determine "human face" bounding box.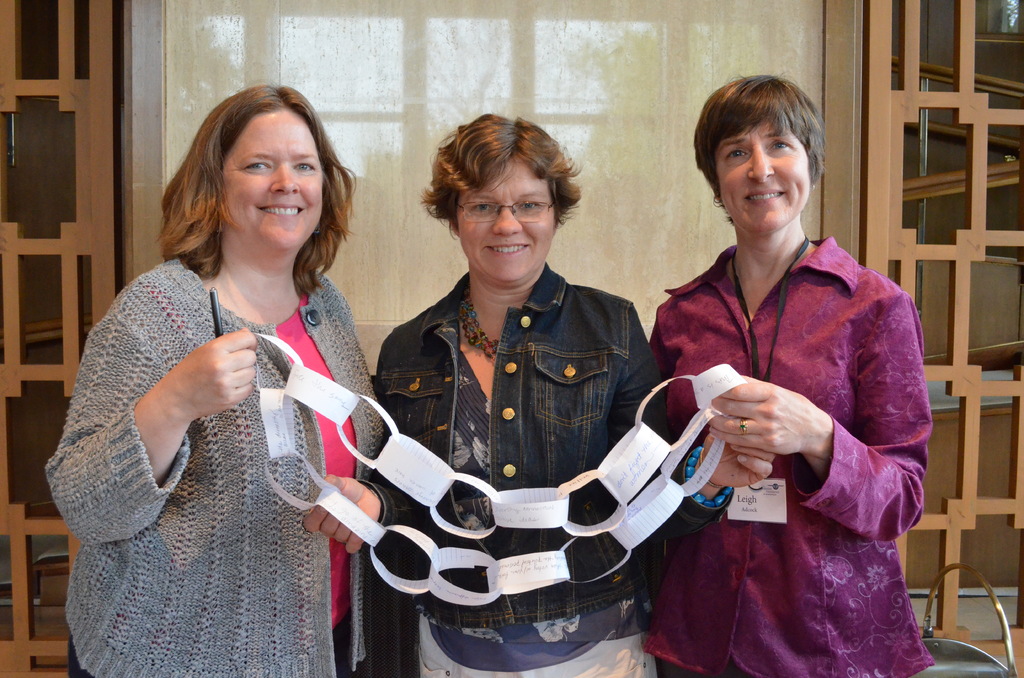
Determined: box(716, 121, 813, 235).
